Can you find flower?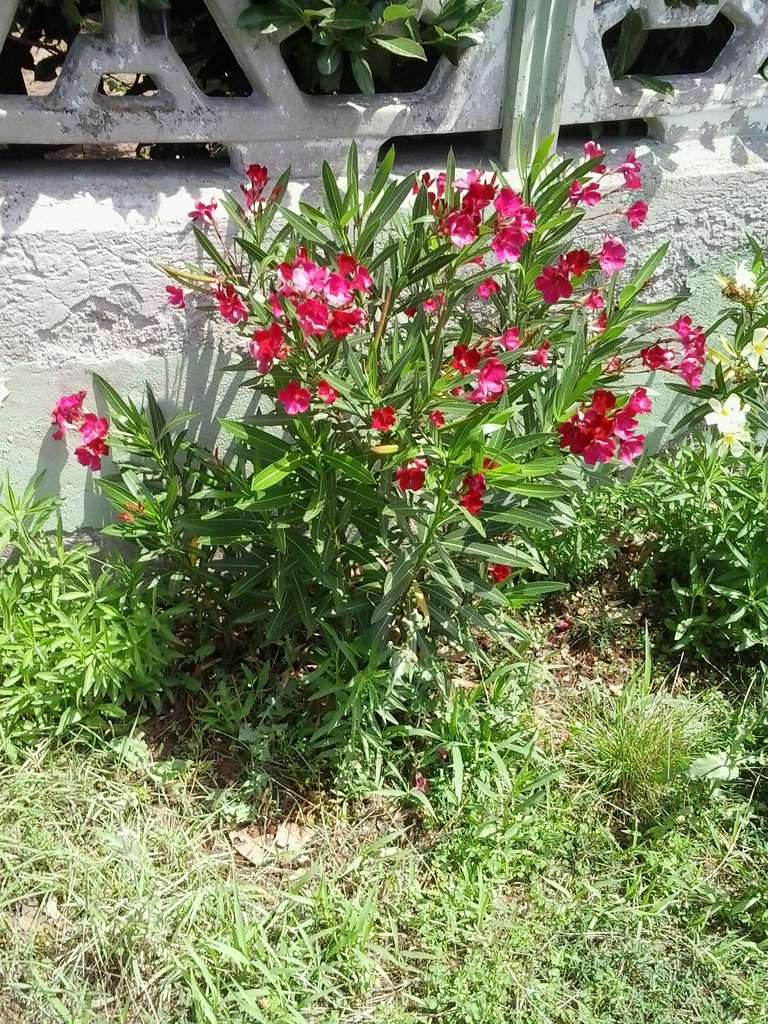
Yes, bounding box: locate(597, 236, 629, 274).
